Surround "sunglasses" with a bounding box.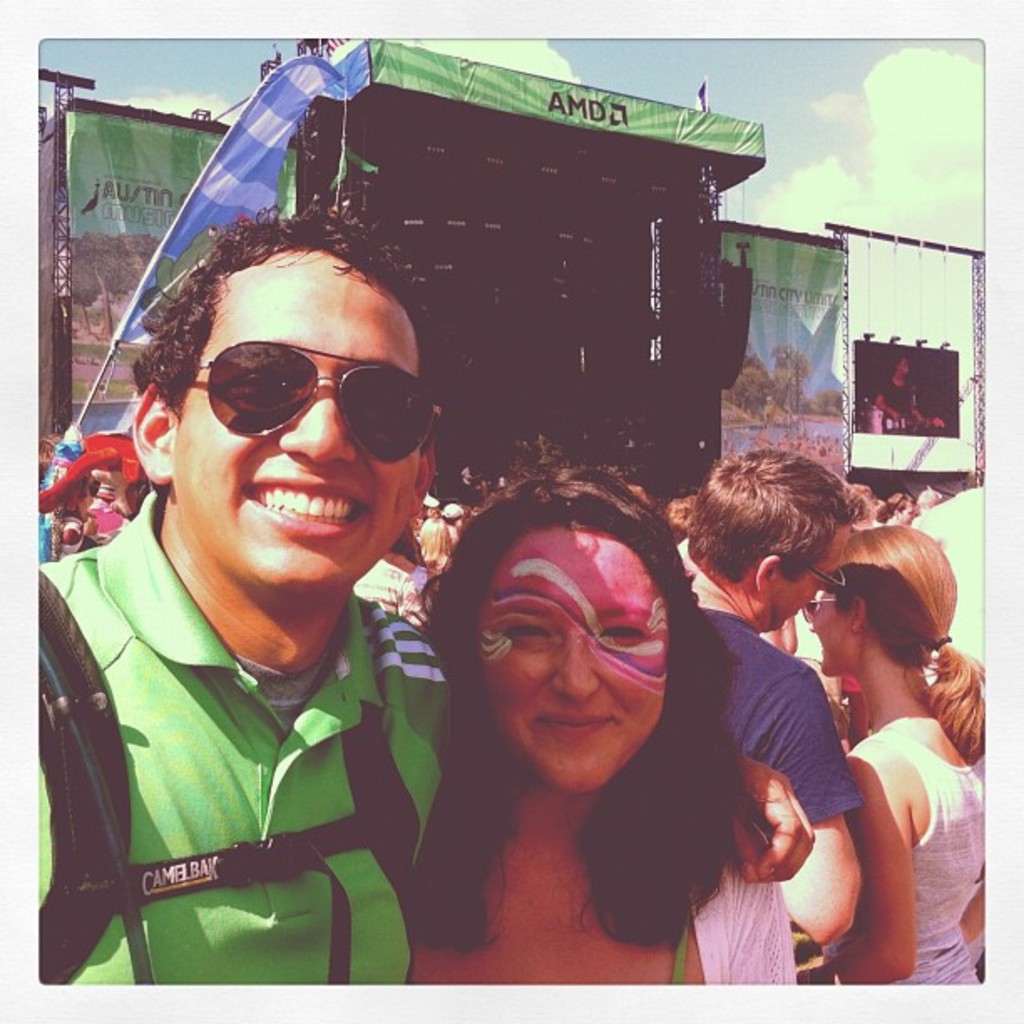
crop(775, 556, 842, 592).
